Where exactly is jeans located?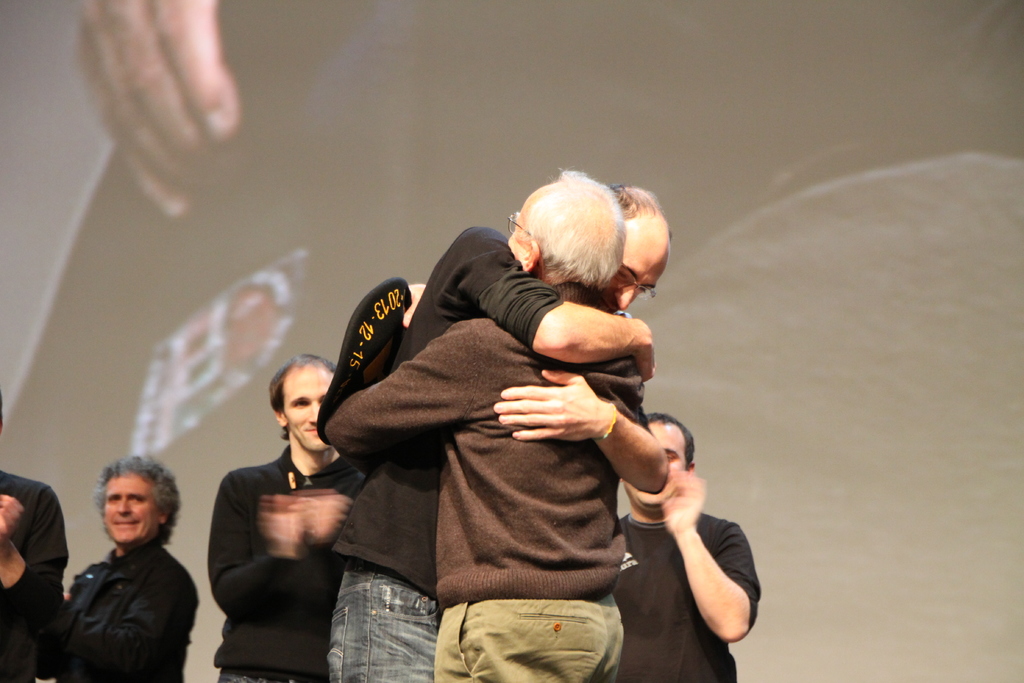
Its bounding box is [215, 666, 315, 682].
